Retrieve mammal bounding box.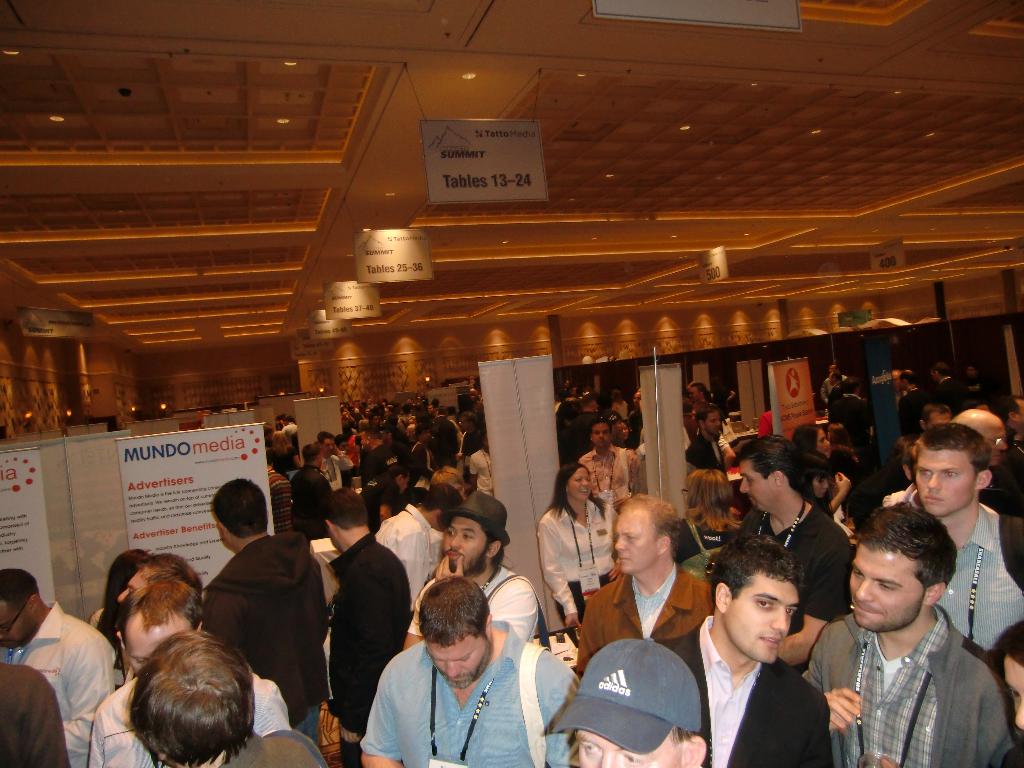
Bounding box: locate(963, 362, 986, 401).
